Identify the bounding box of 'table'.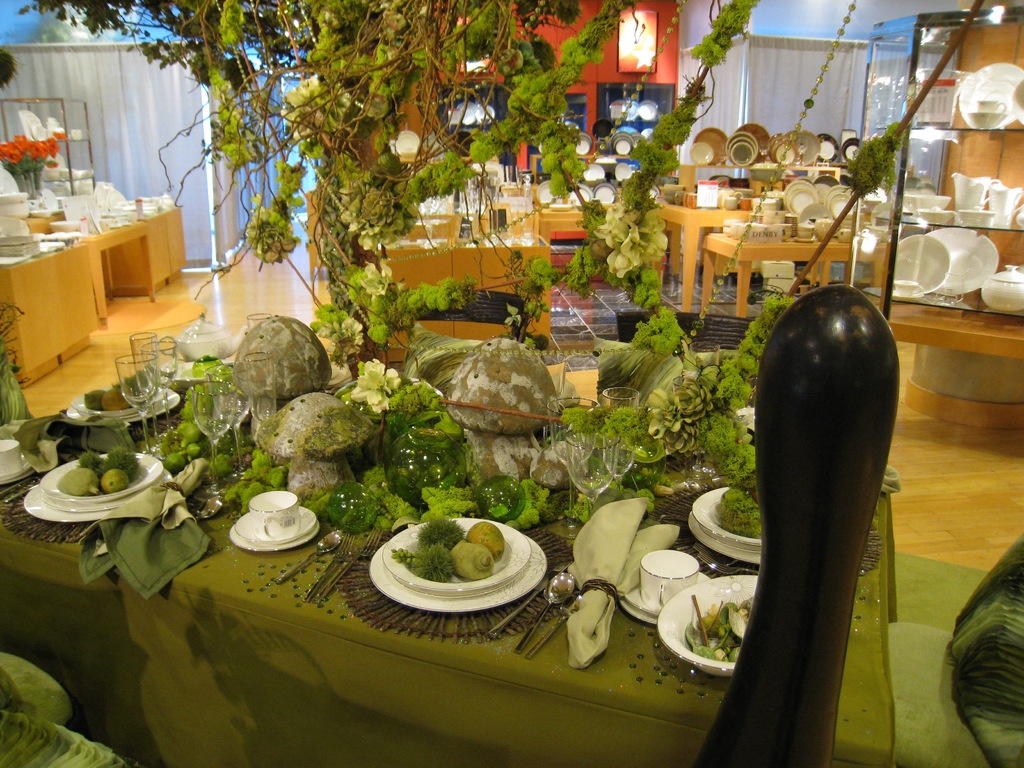
locate(102, 202, 188, 298).
